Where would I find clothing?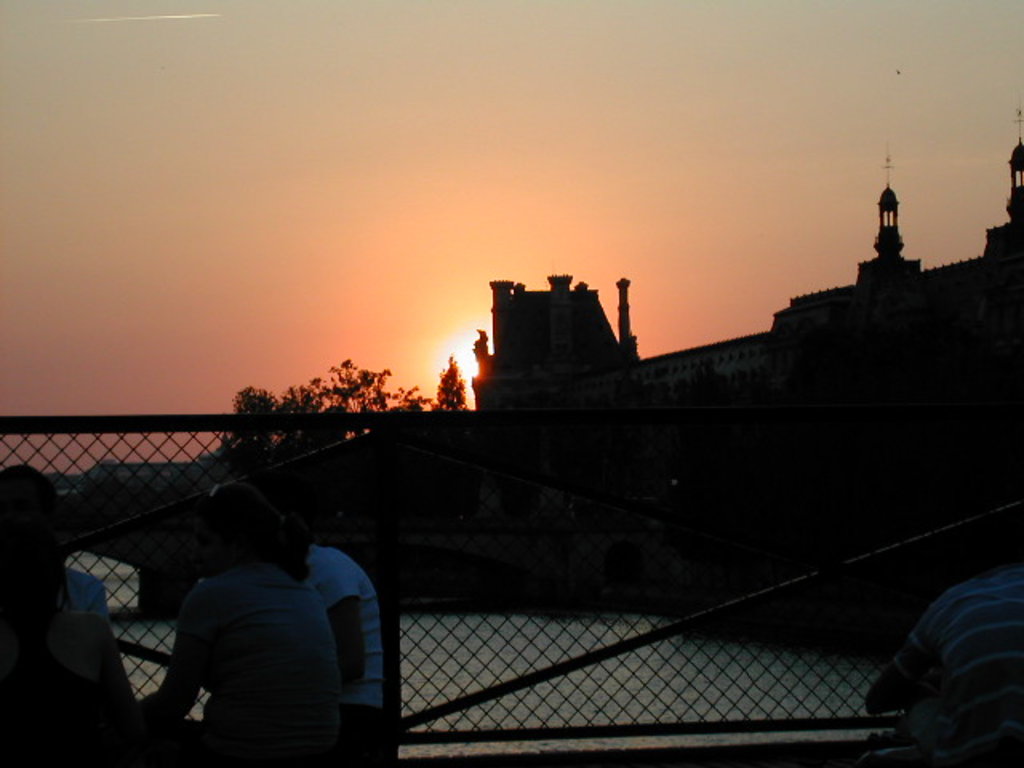
At x1=302 y1=538 x2=384 y2=766.
